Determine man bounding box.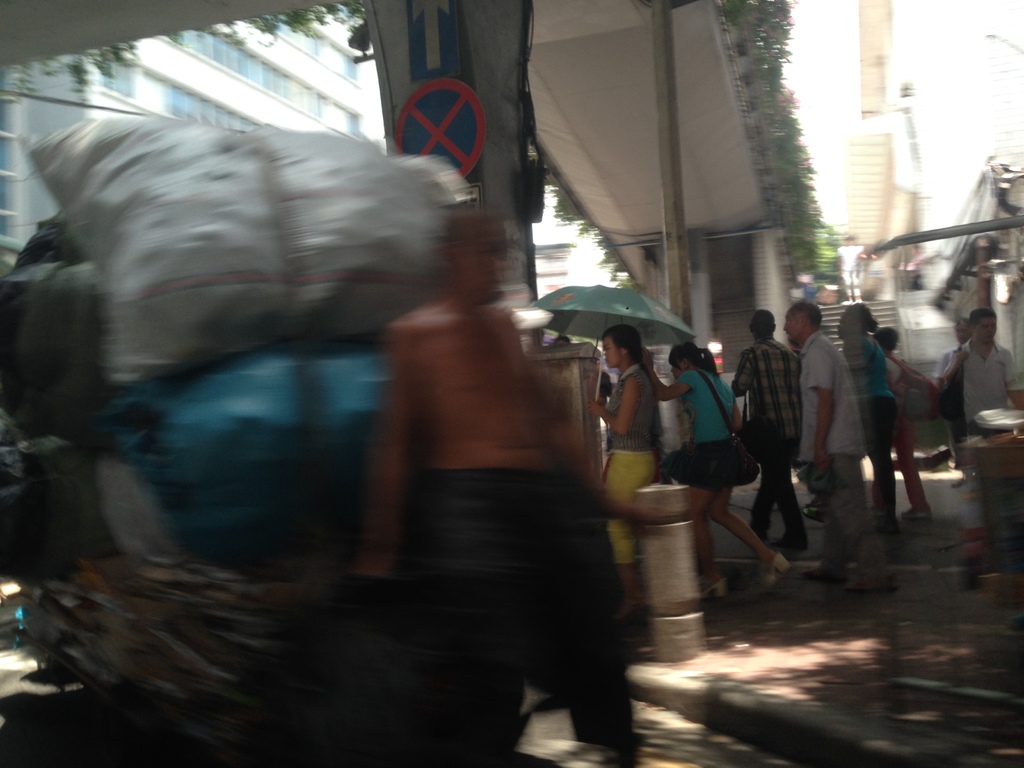
Determined: left=349, top=216, right=657, bottom=731.
